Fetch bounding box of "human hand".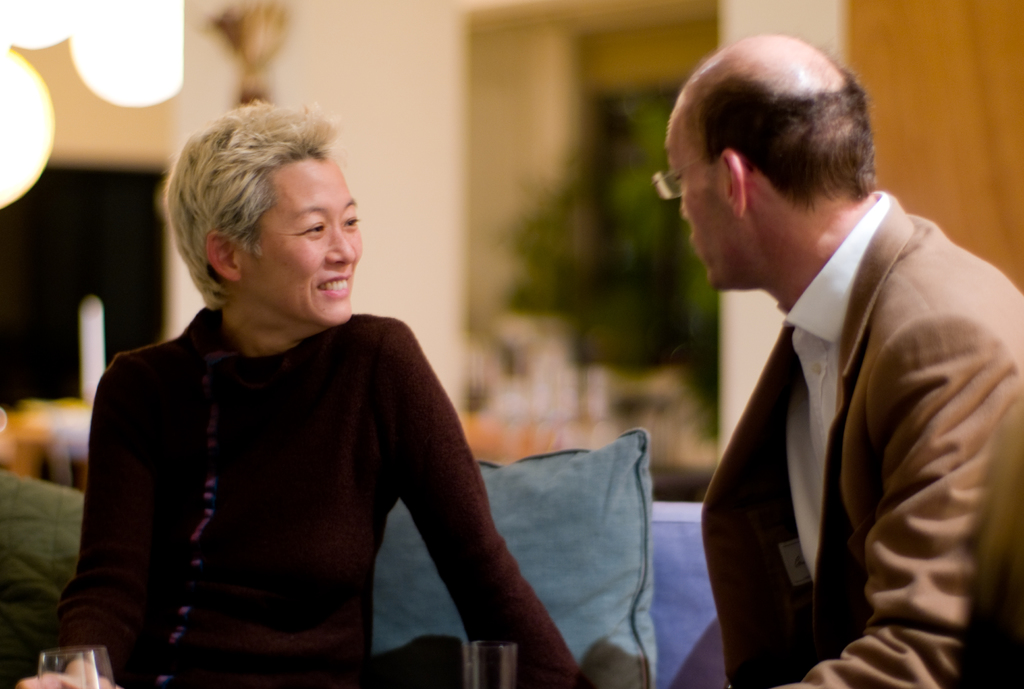
Bbox: bbox=[12, 665, 115, 688].
